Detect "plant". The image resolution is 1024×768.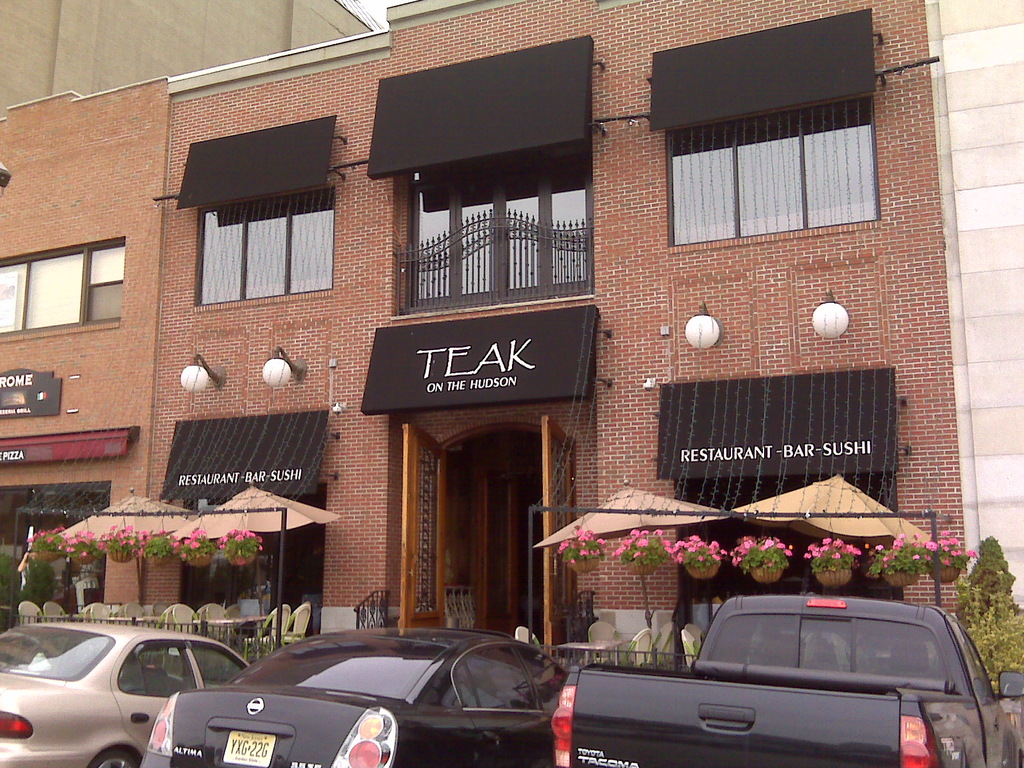
[99, 521, 140, 558].
